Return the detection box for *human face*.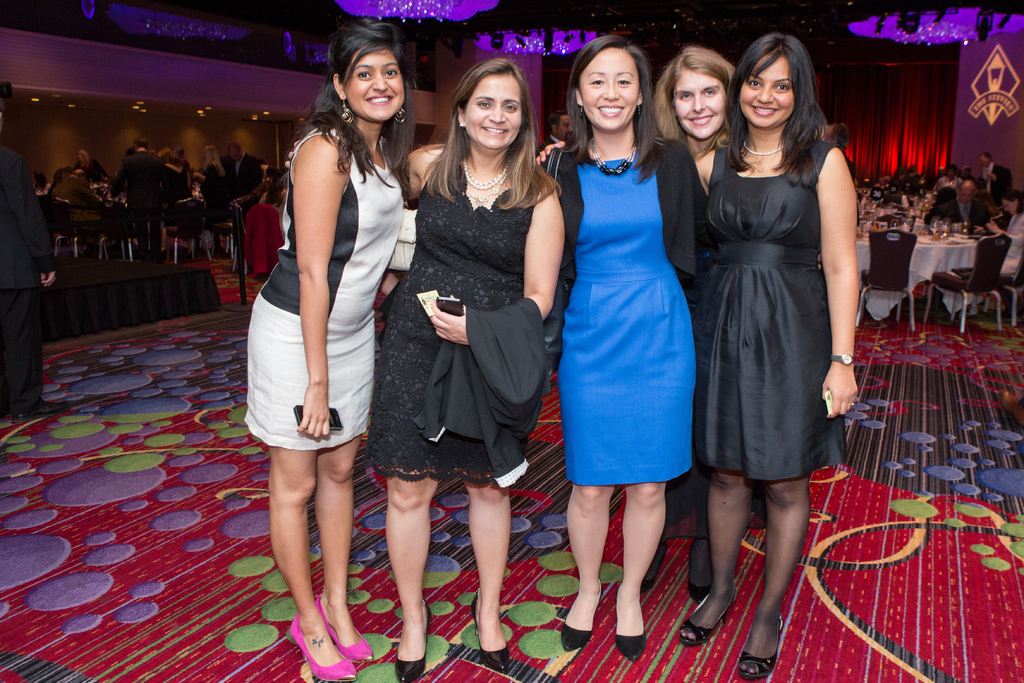
(580,40,637,129).
